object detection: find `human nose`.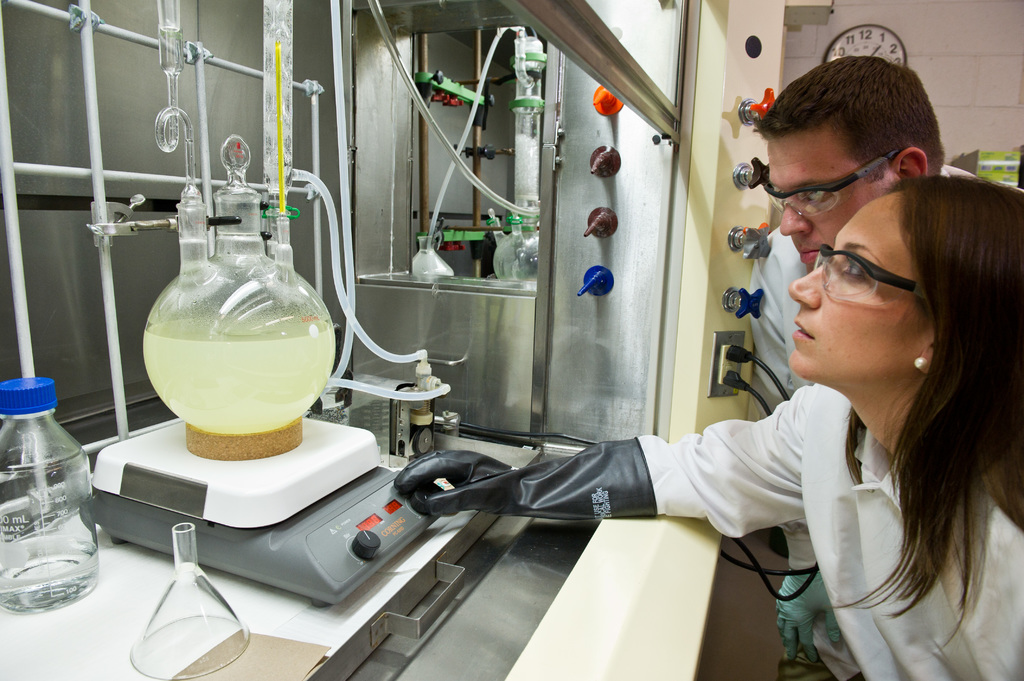
detection(780, 204, 813, 237).
